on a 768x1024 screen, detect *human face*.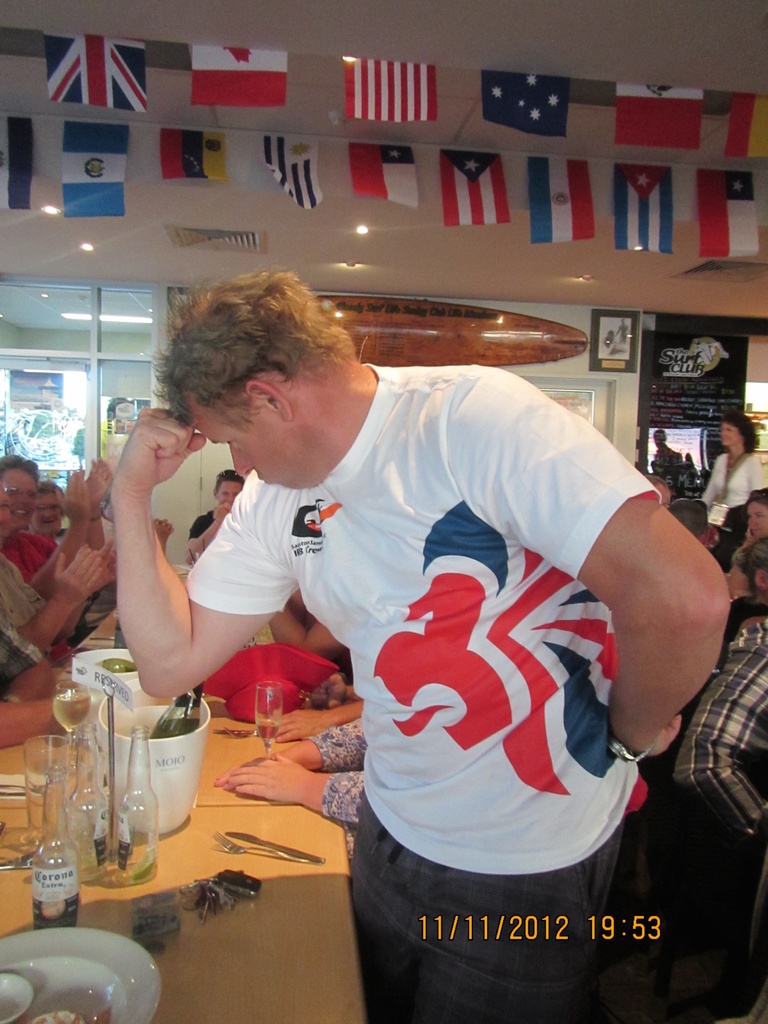
rect(2, 469, 37, 534).
